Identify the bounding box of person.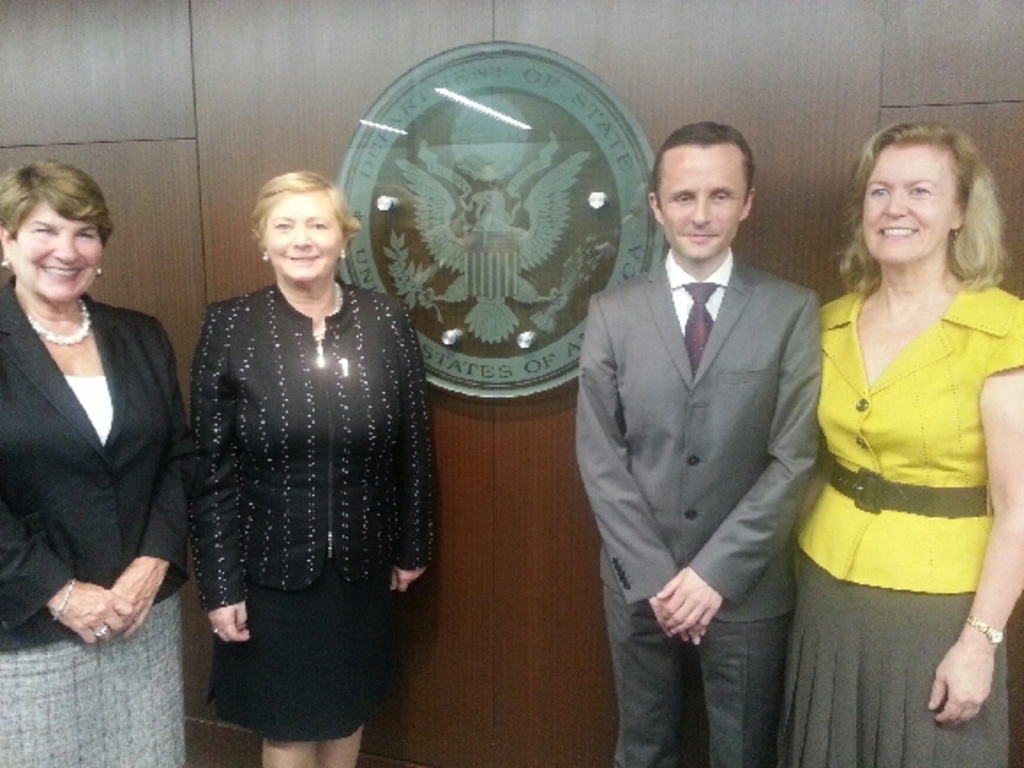
(0,155,194,766).
